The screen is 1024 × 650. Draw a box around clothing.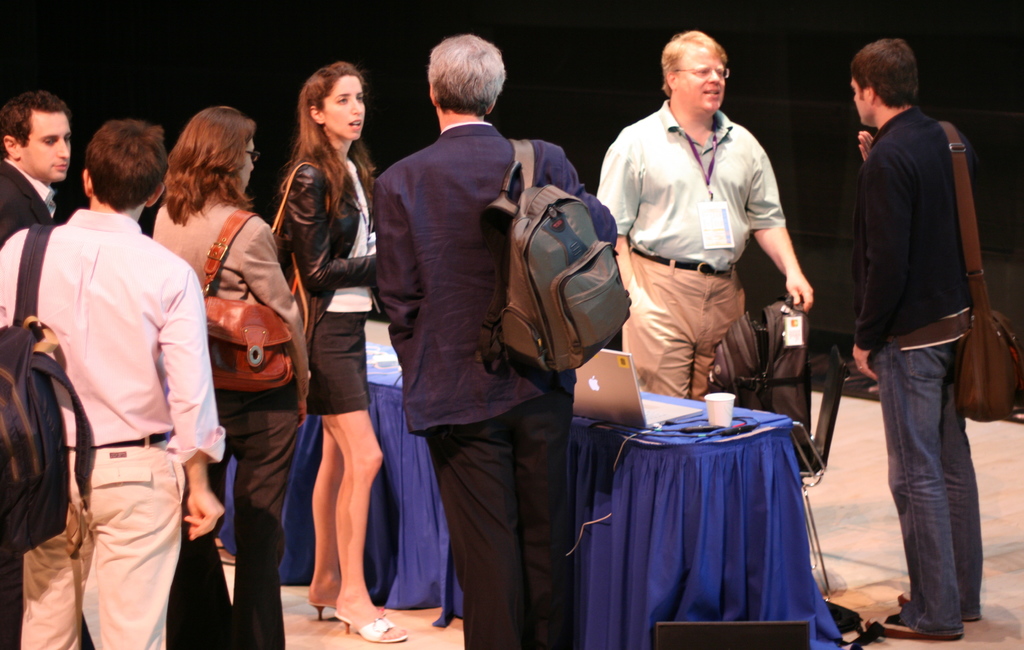
[0,157,60,255].
